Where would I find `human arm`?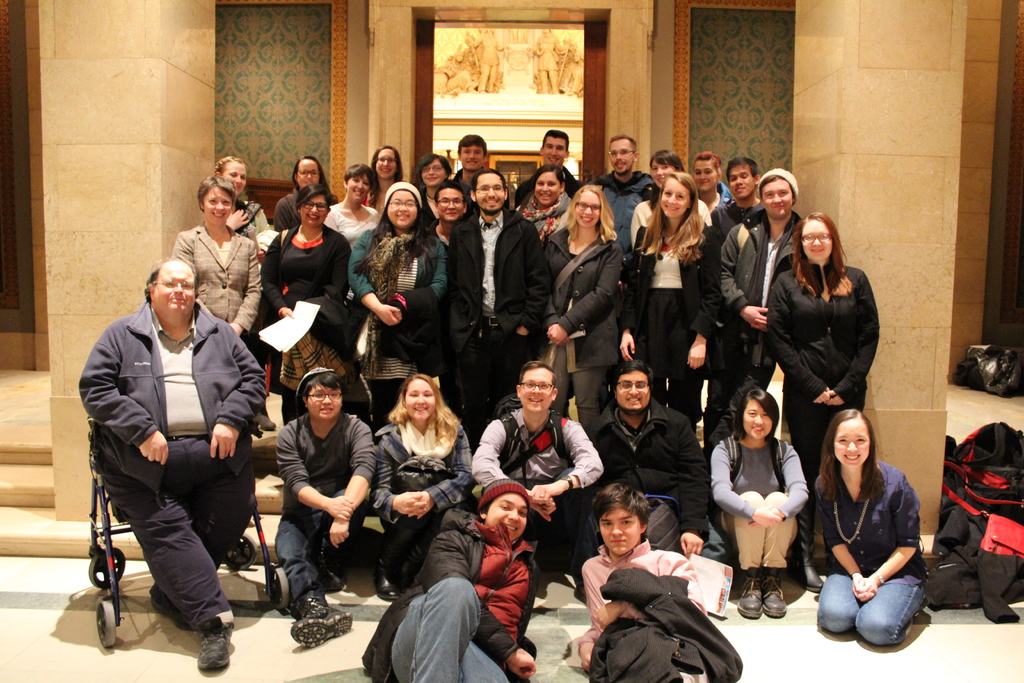
At box(368, 434, 432, 520).
